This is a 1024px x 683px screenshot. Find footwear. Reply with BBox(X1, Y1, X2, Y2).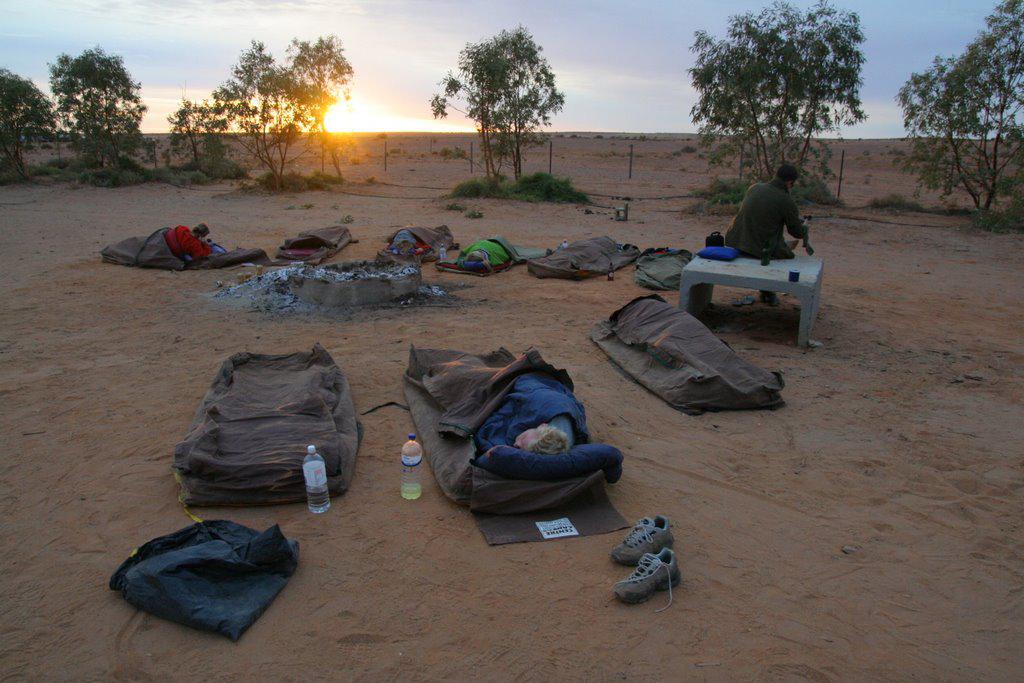
BBox(612, 542, 681, 613).
